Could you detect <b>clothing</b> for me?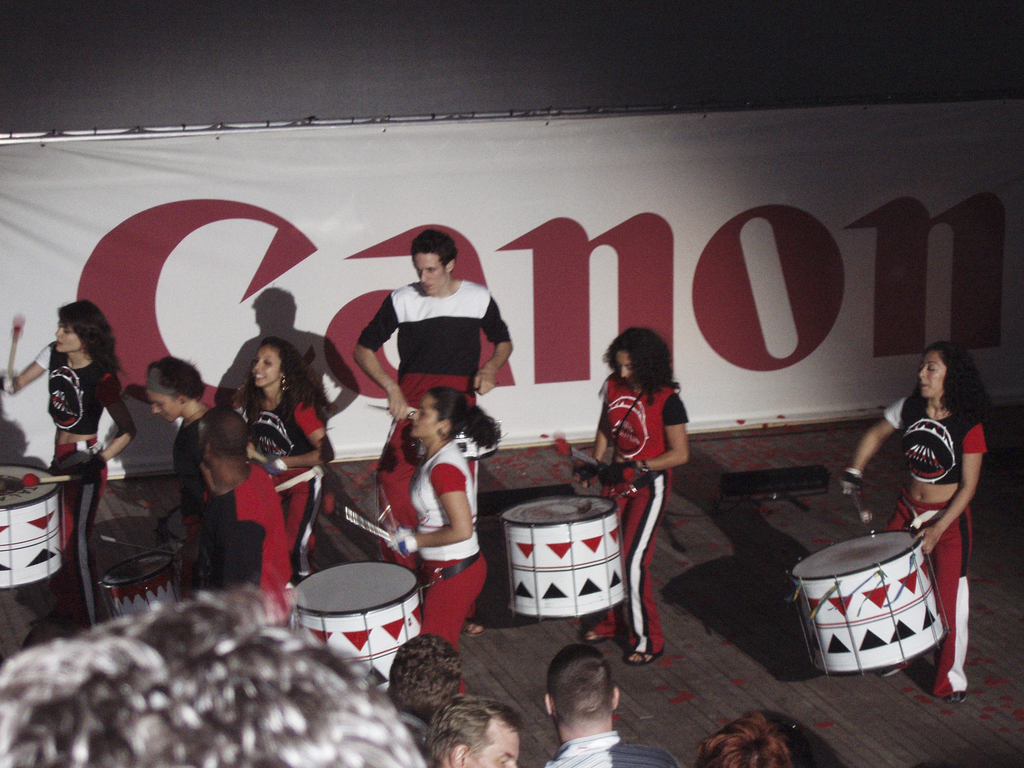
Detection result: bbox=[211, 455, 294, 606].
